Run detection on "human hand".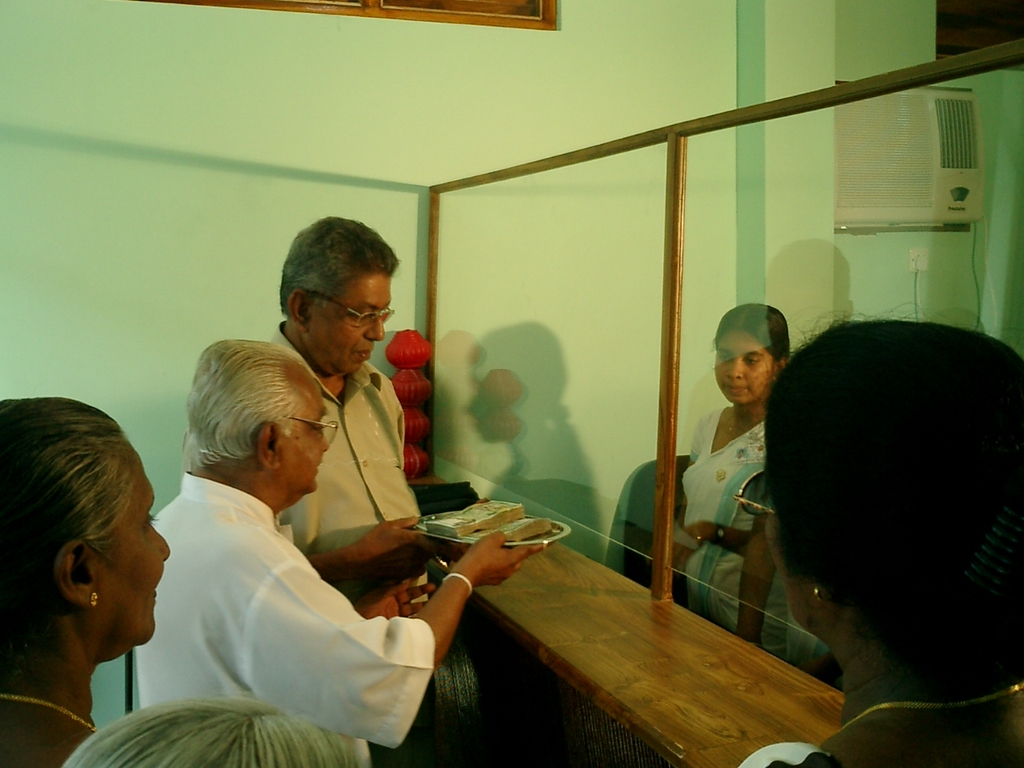
Result: BBox(350, 574, 439, 622).
